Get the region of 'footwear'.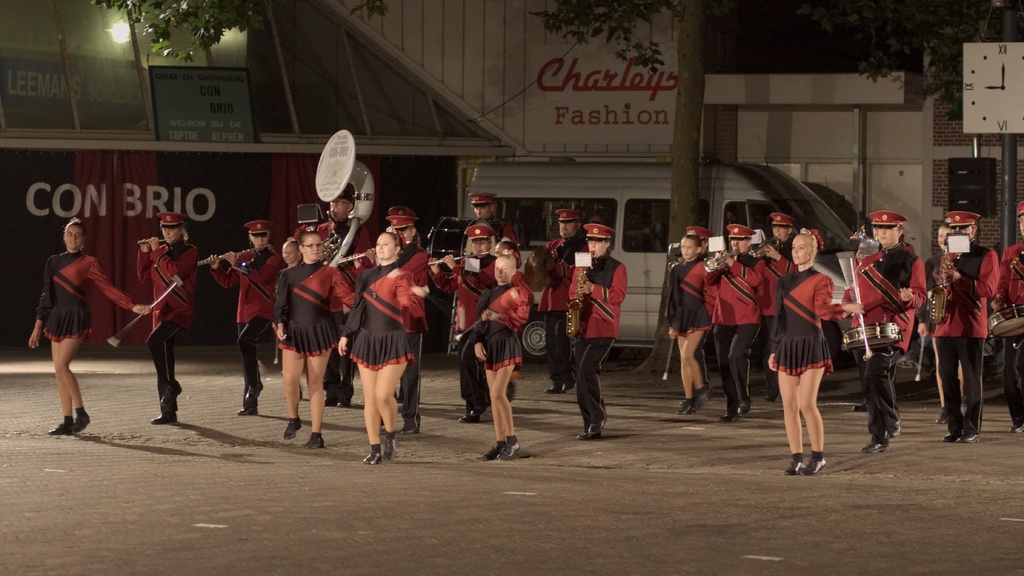
select_region(306, 433, 320, 447).
